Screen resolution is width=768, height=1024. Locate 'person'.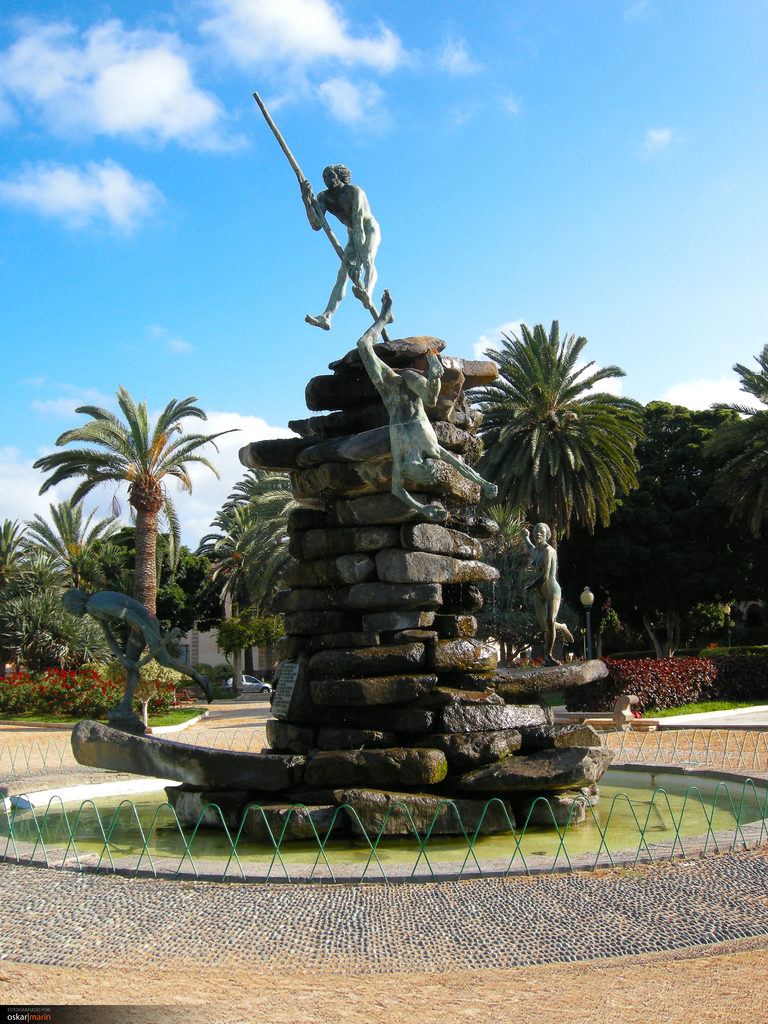
box(292, 127, 380, 323).
